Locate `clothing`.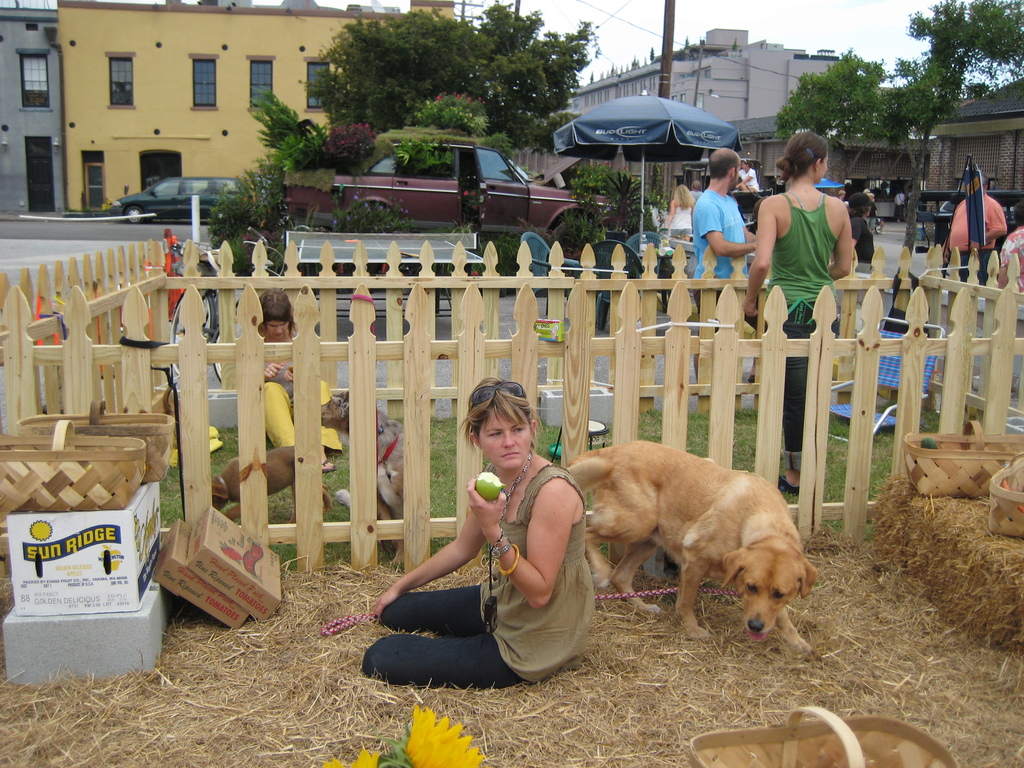
Bounding box: <region>739, 167, 762, 199</region>.
